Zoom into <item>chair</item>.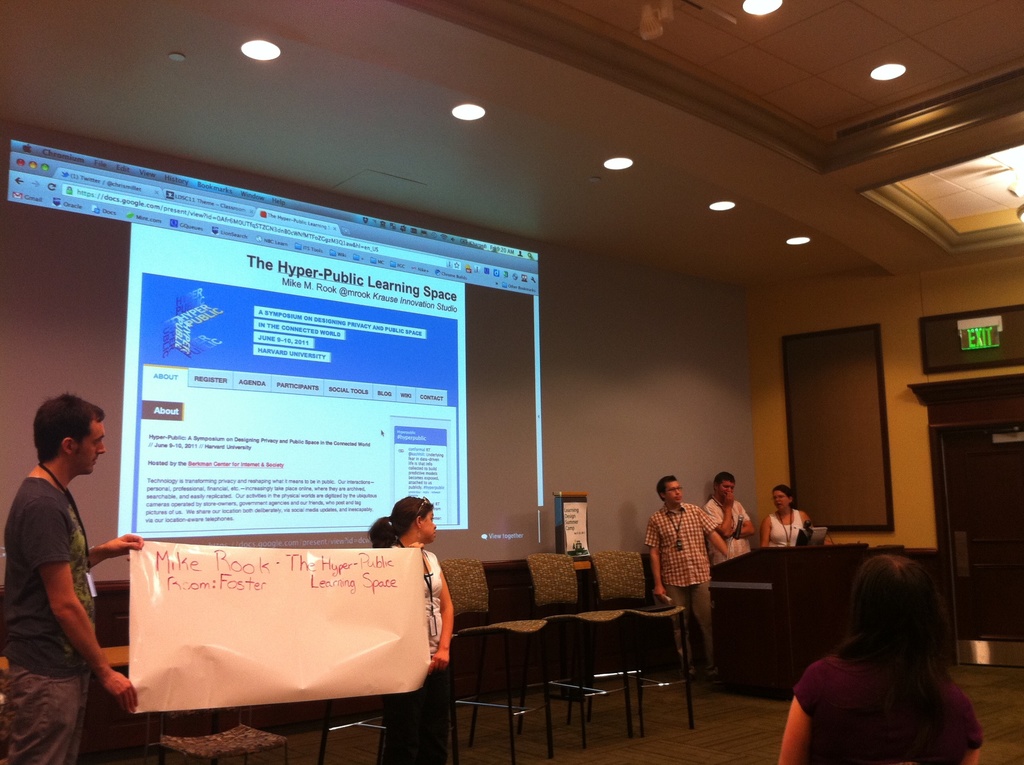
Zoom target: [x1=316, y1=698, x2=385, y2=764].
